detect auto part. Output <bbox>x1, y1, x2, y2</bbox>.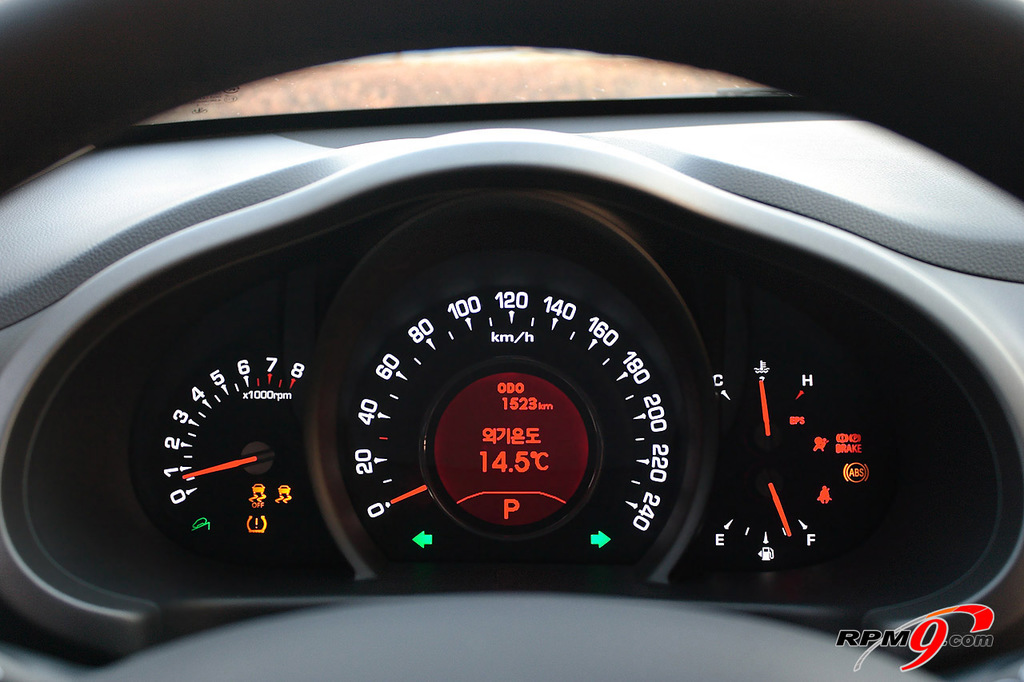
<bbox>86, 93, 1023, 660</bbox>.
